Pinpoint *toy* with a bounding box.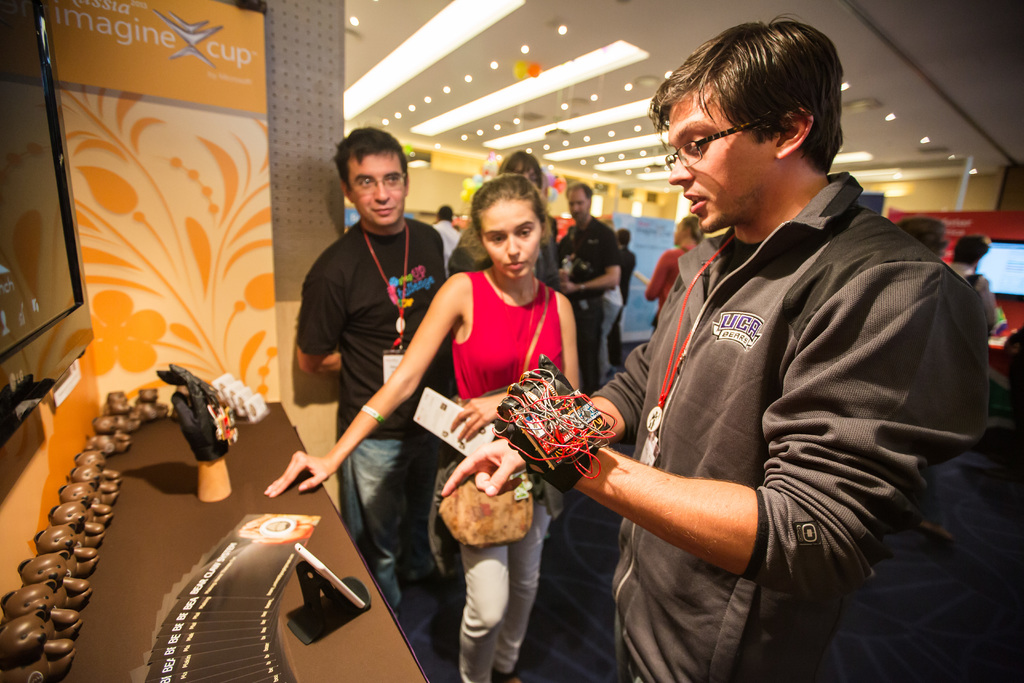
58:477:116:523.
